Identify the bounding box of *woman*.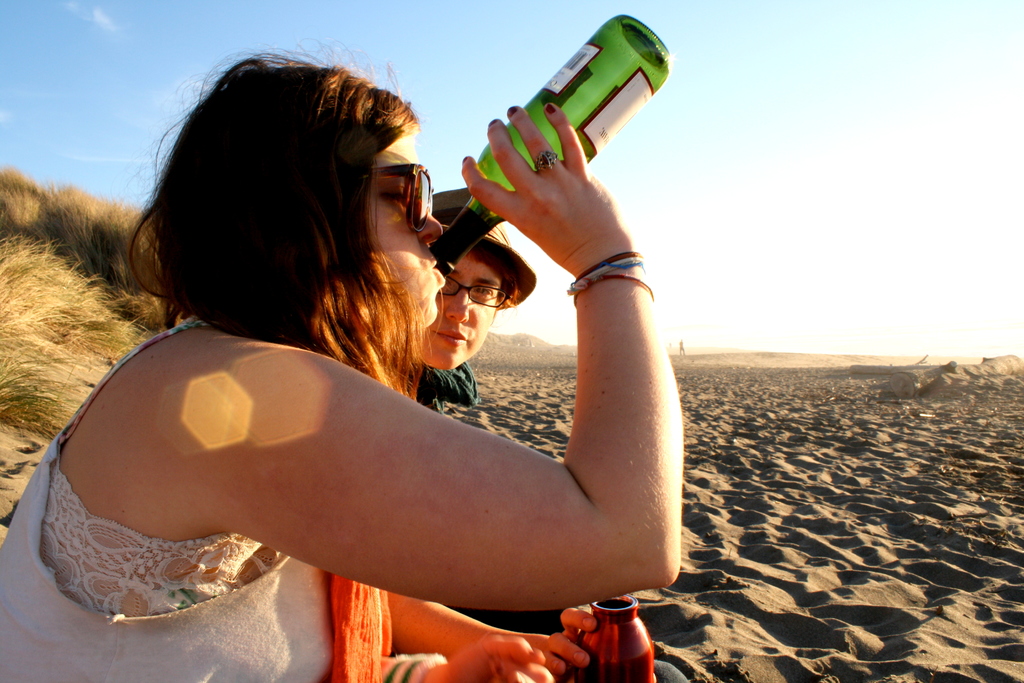
l=0, t=53, r=688, b=682.
